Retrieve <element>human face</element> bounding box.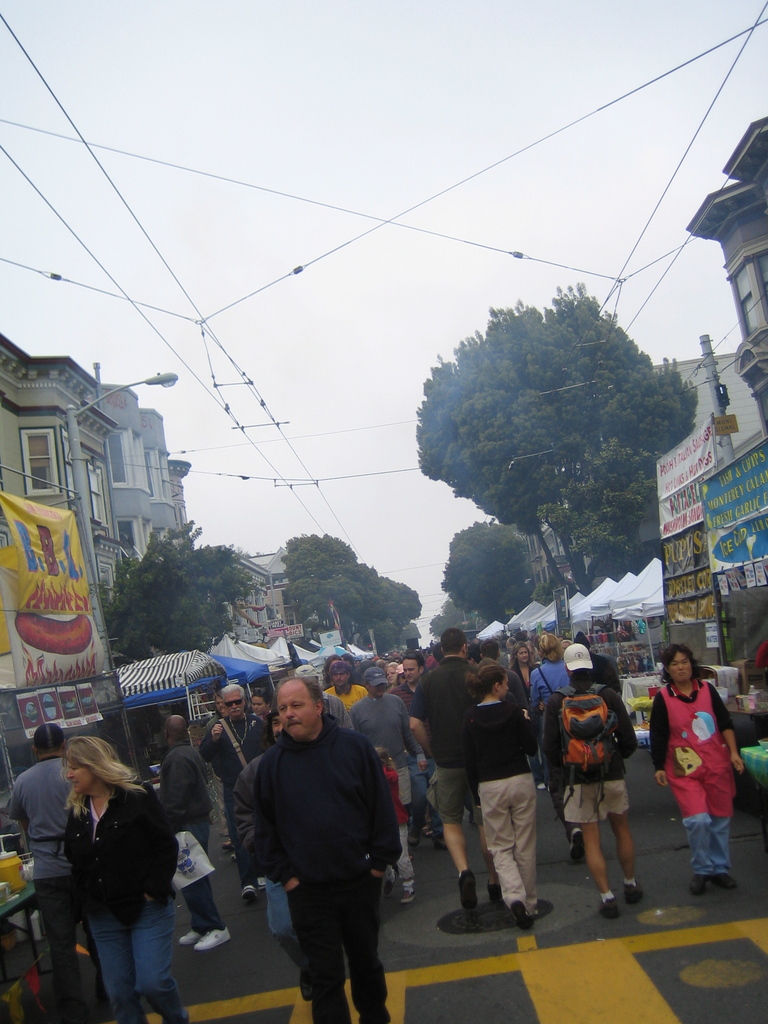
Bounding box: BBox(66, 757, 95, 797).
